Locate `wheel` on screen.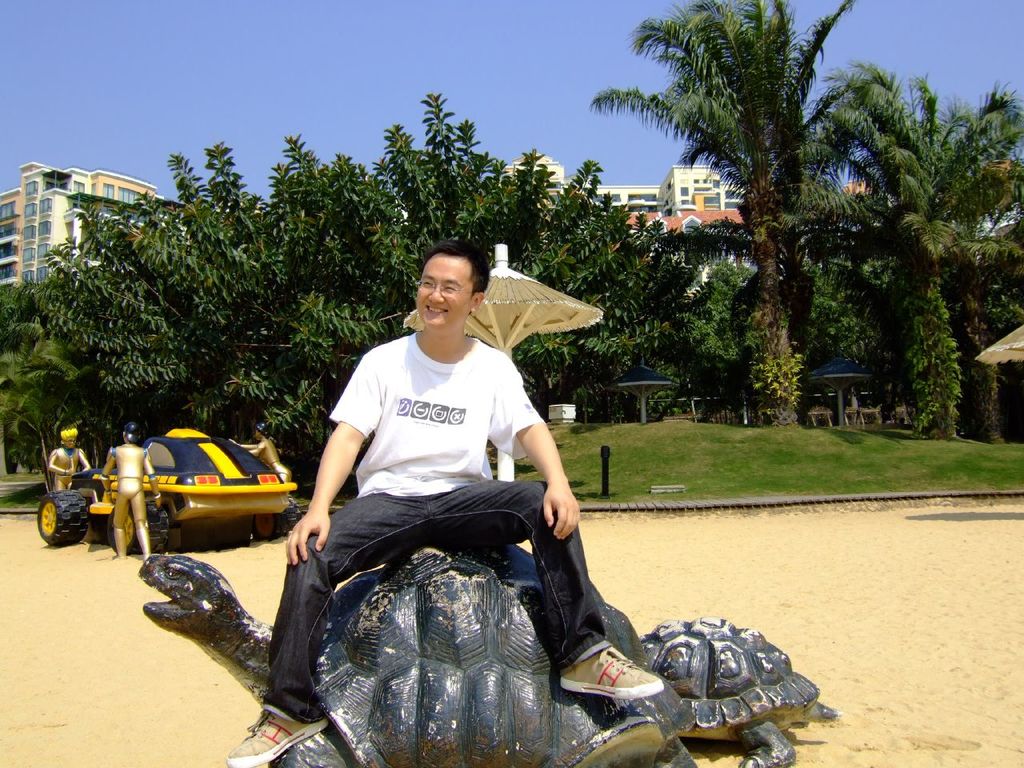
On screen at box(25, 482, 83, 561).
